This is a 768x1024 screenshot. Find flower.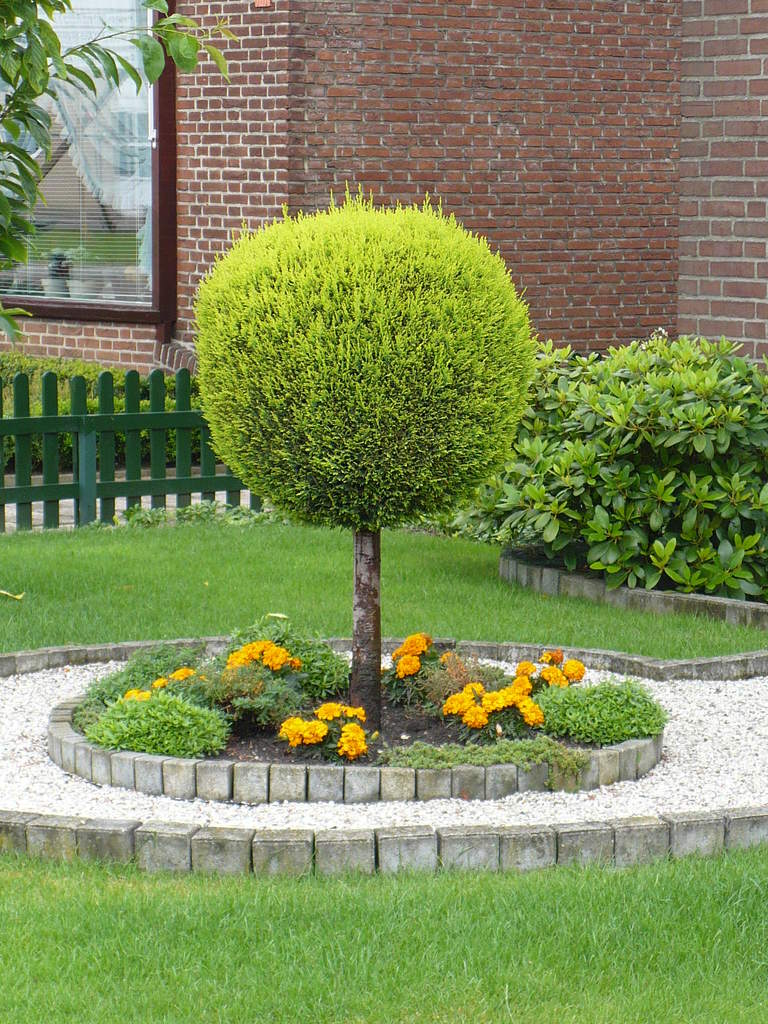
Bounding box: (153,676,169,691).
